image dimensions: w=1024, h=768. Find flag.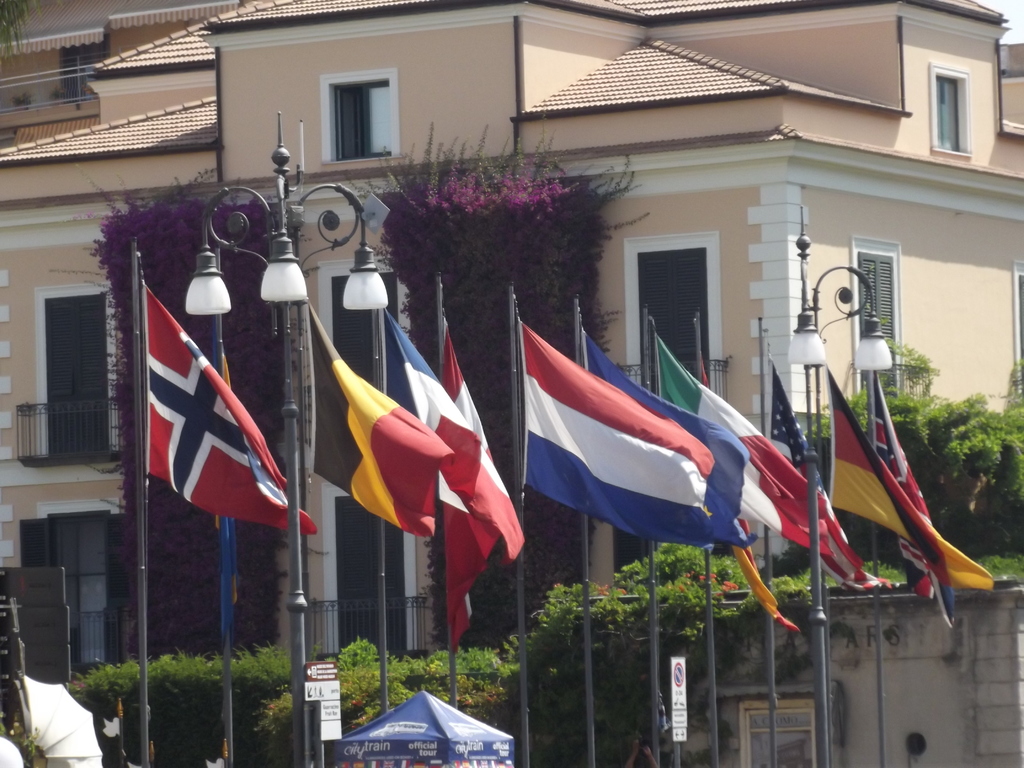
select_region(806, 478, 914, 589).
